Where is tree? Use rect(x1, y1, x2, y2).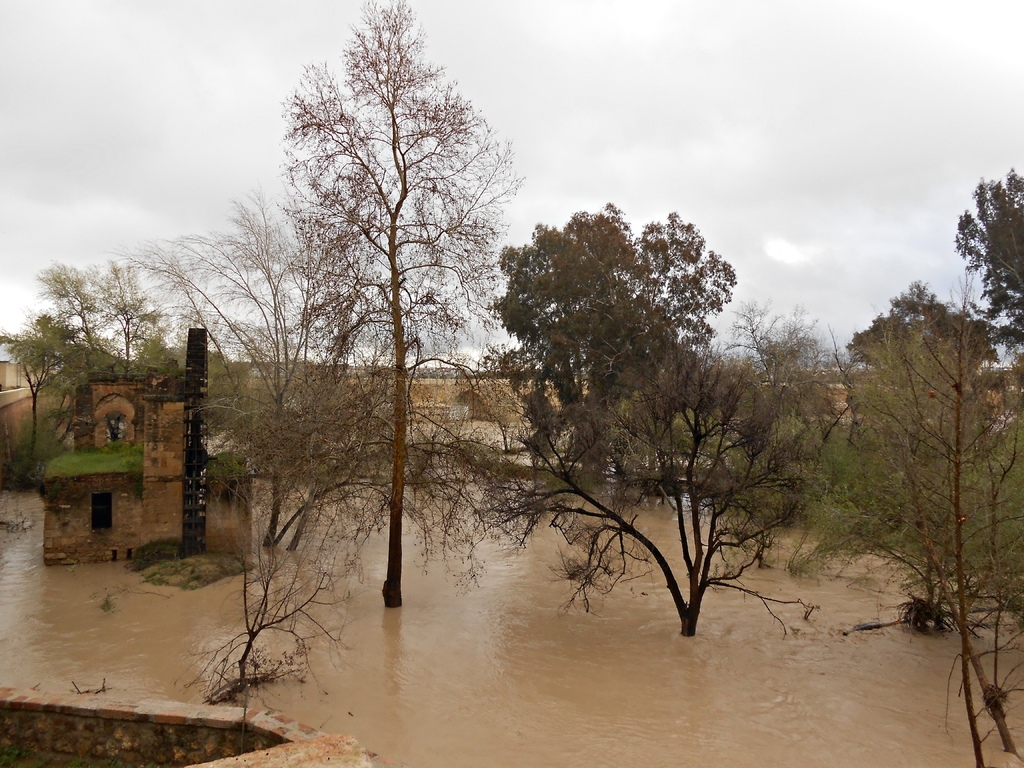
rect(0, 261, 189, 472).
